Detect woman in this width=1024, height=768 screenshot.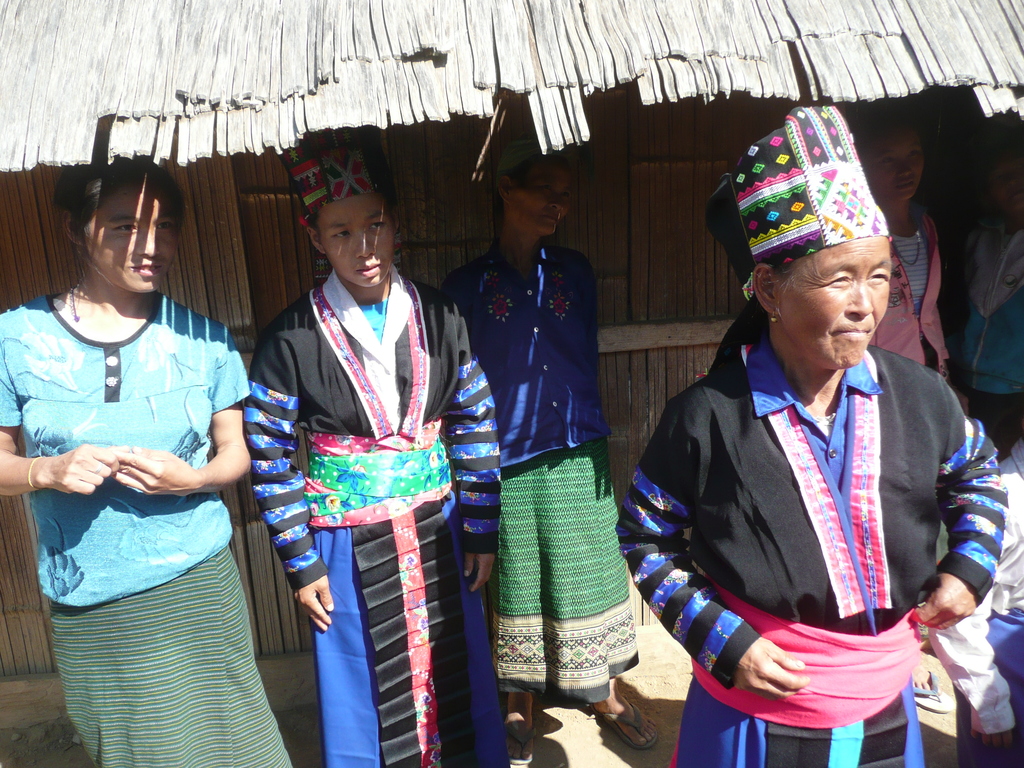
Detection: (431,125,657,756).
